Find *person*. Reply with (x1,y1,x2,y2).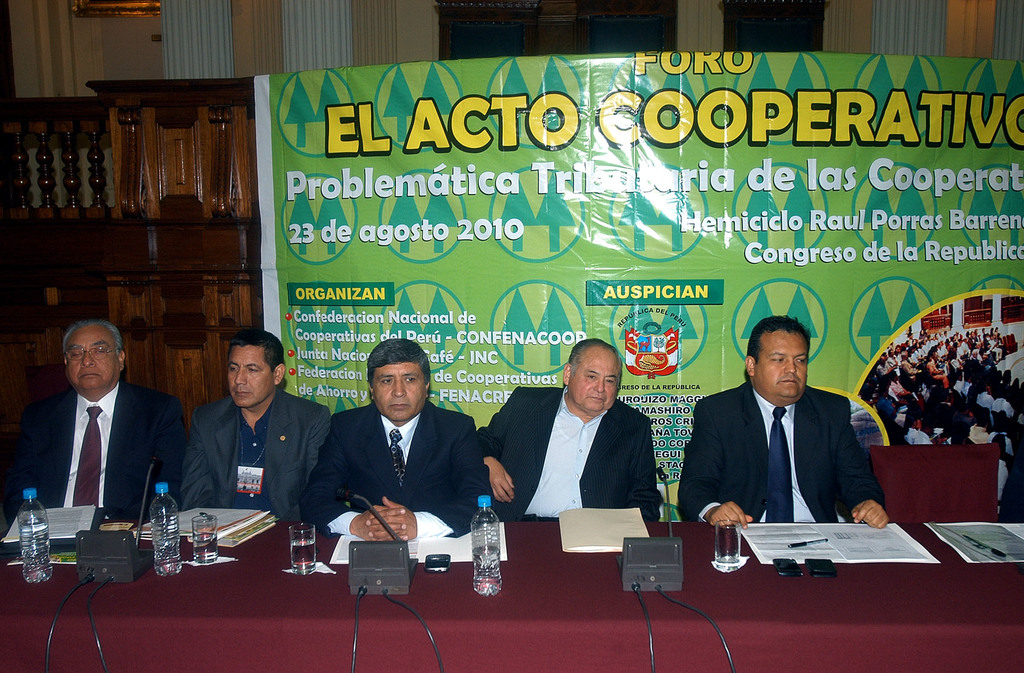
(300,339,486,549).
